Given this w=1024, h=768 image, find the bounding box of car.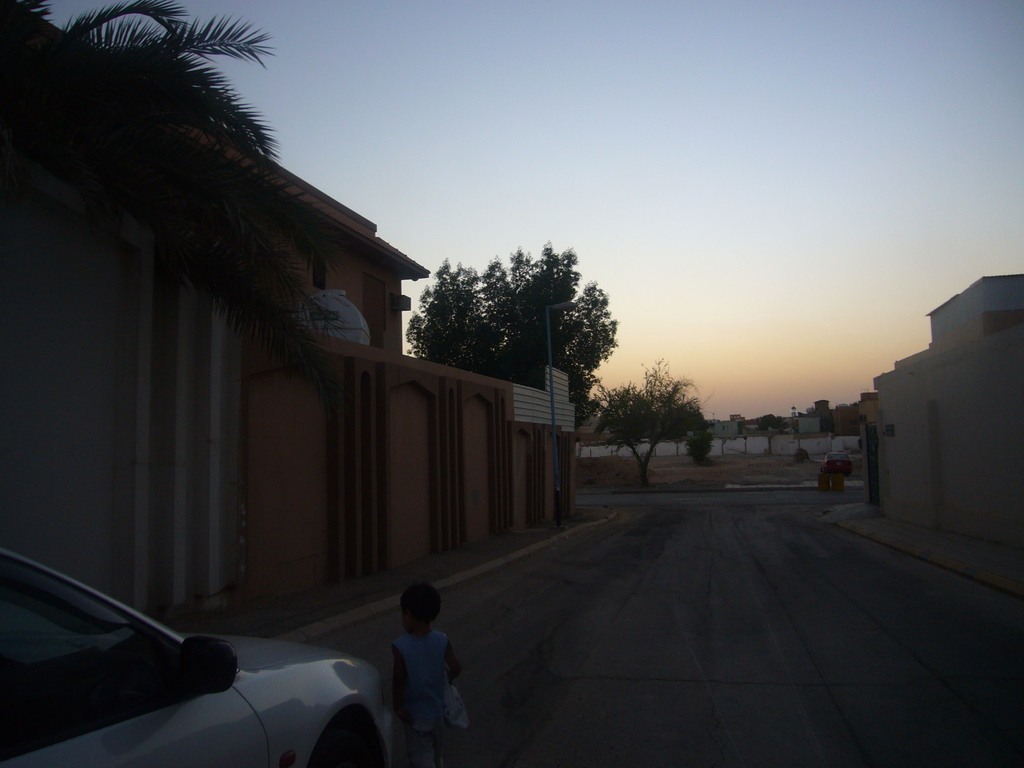
region(826, 452, 852, 471).
